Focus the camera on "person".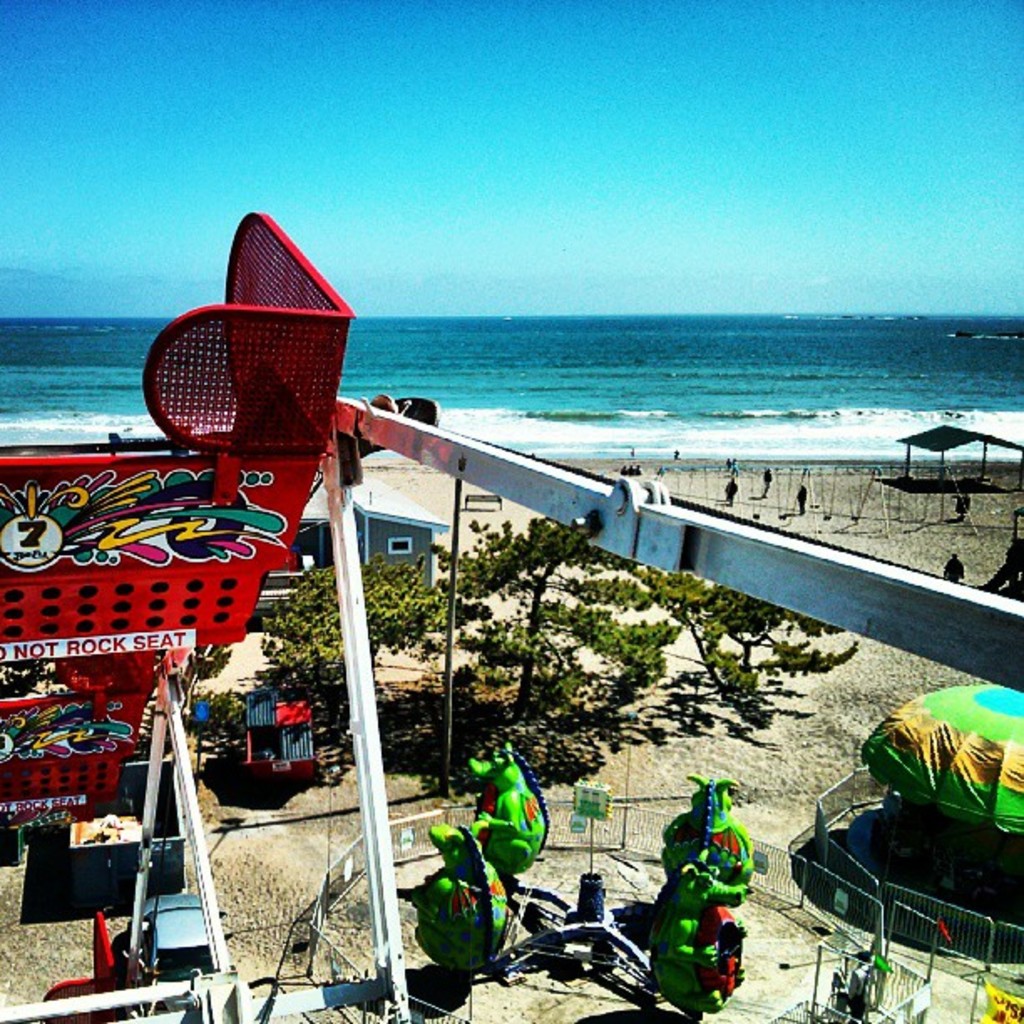
Focus region: (x1=718, y1=470, x2=736, y2=505).
